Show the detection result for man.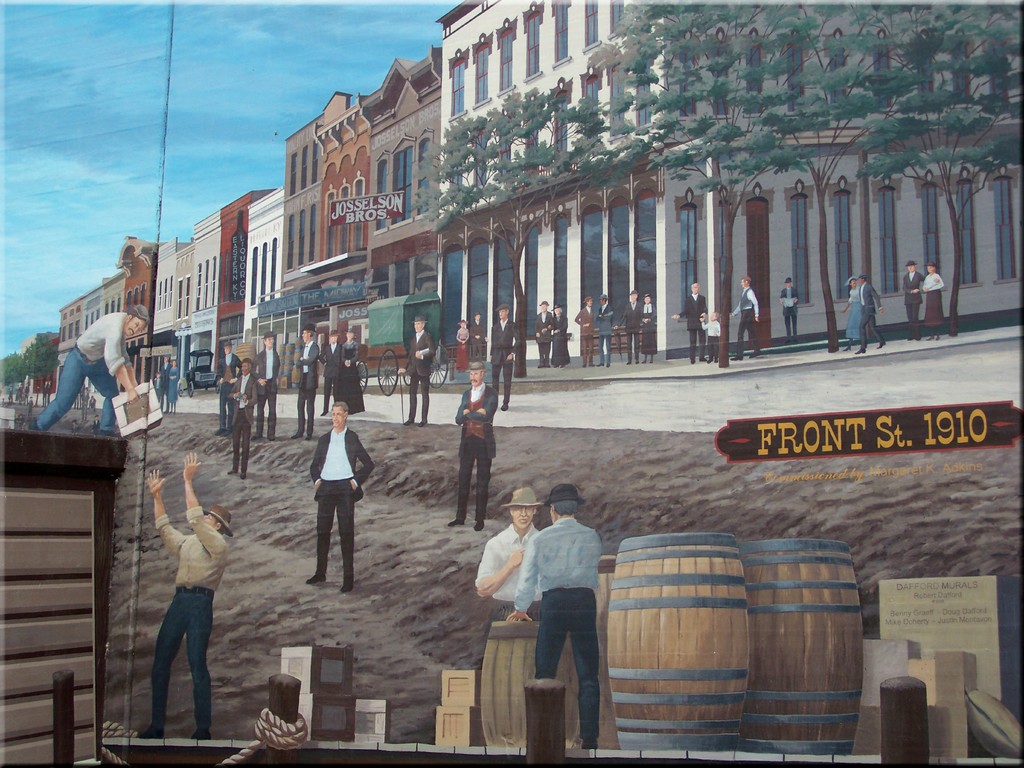
396, 312, 437, 426.
